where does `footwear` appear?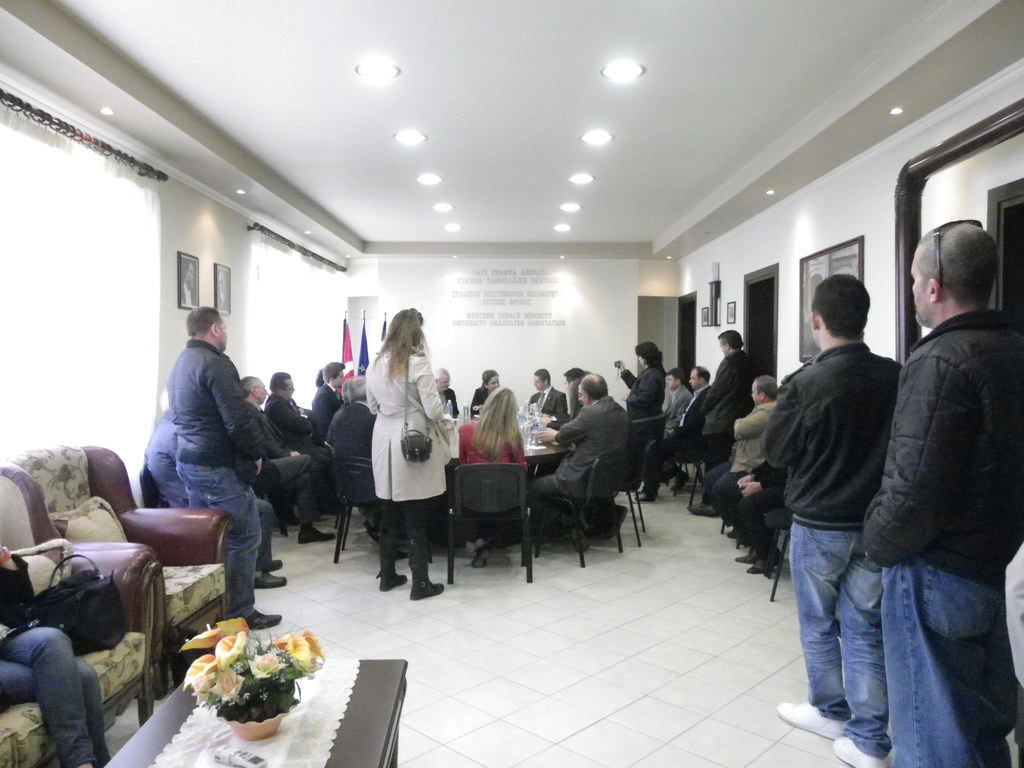
Appears at [x1=829, y1=730, x2=886, y2=767].
